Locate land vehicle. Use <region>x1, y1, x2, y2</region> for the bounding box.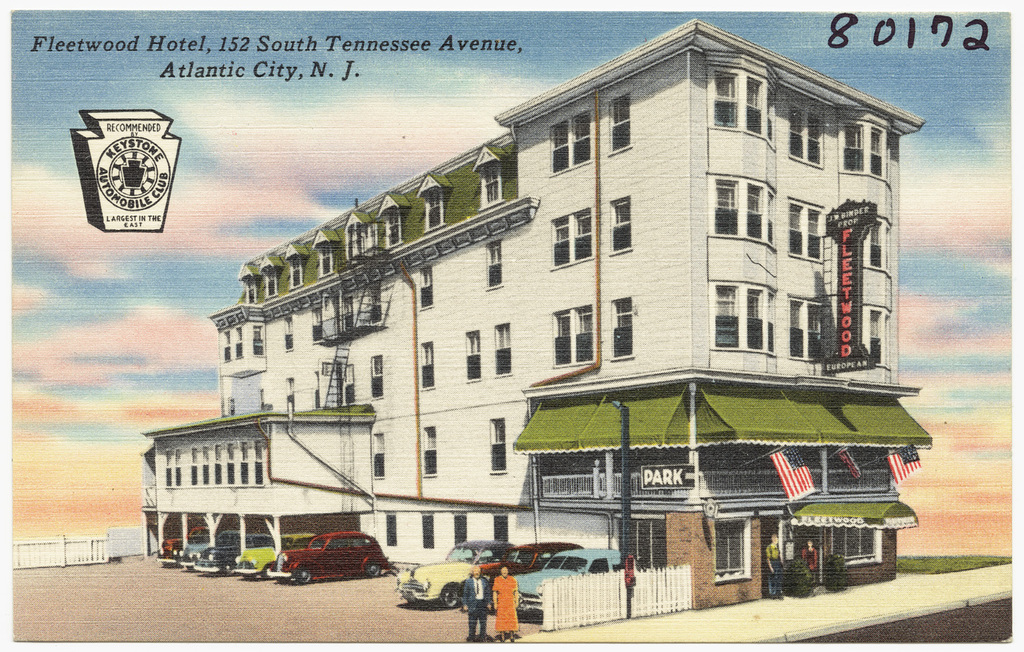
<region>393, 537, 517, 612</region>.
